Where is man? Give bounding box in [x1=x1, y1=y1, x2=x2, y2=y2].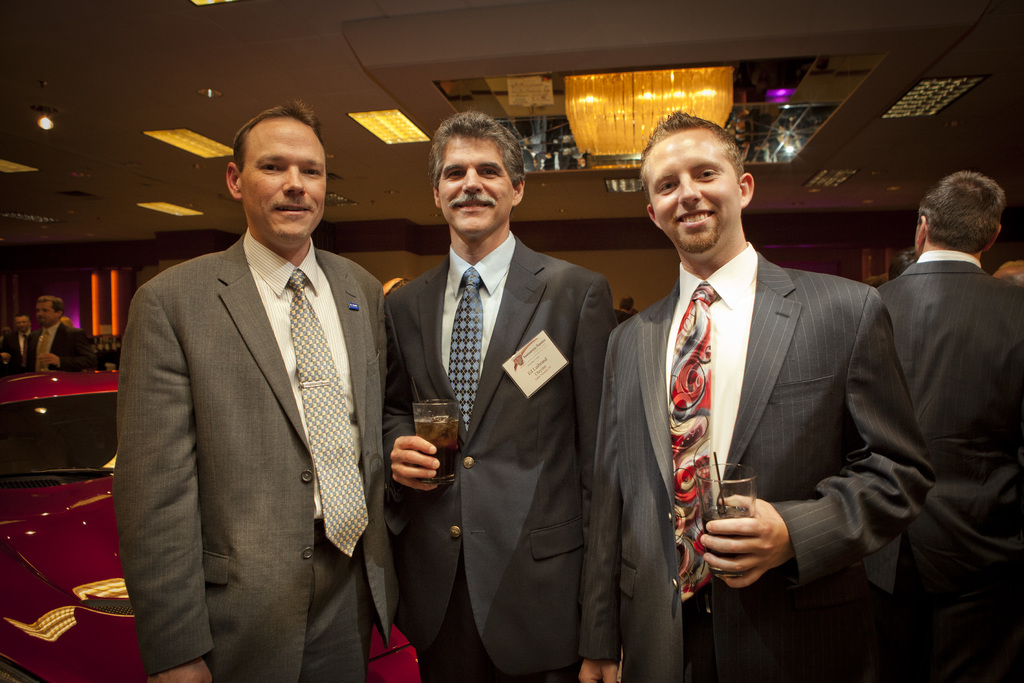
[x1=25, y1=294, x2=88, y2=375].
